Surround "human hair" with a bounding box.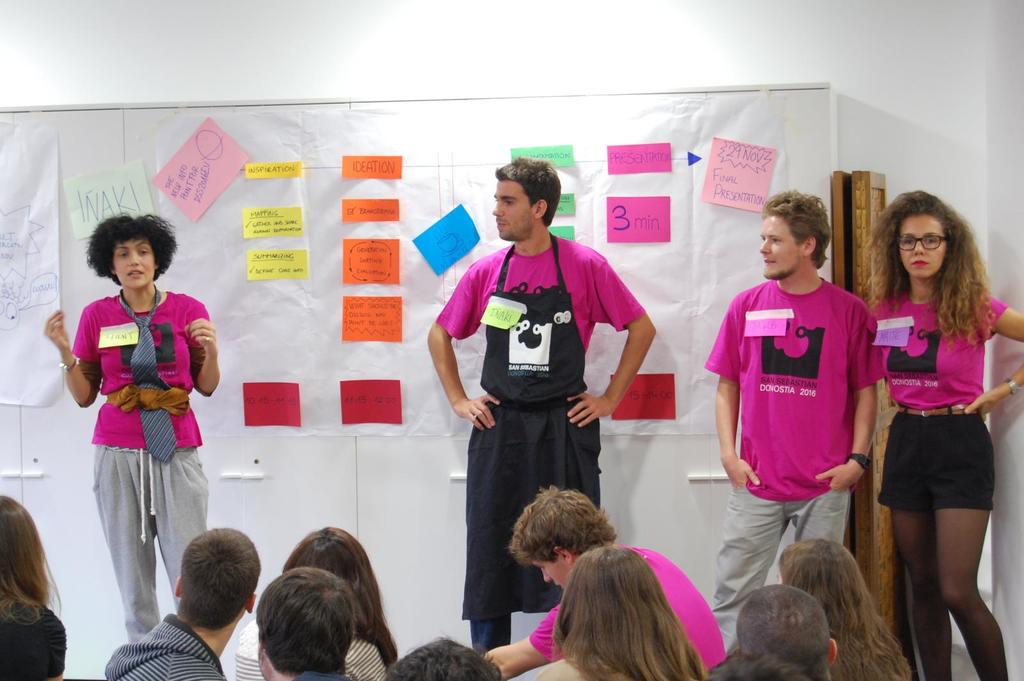
<bbox>0, 494, 63, 628</bbox>.
